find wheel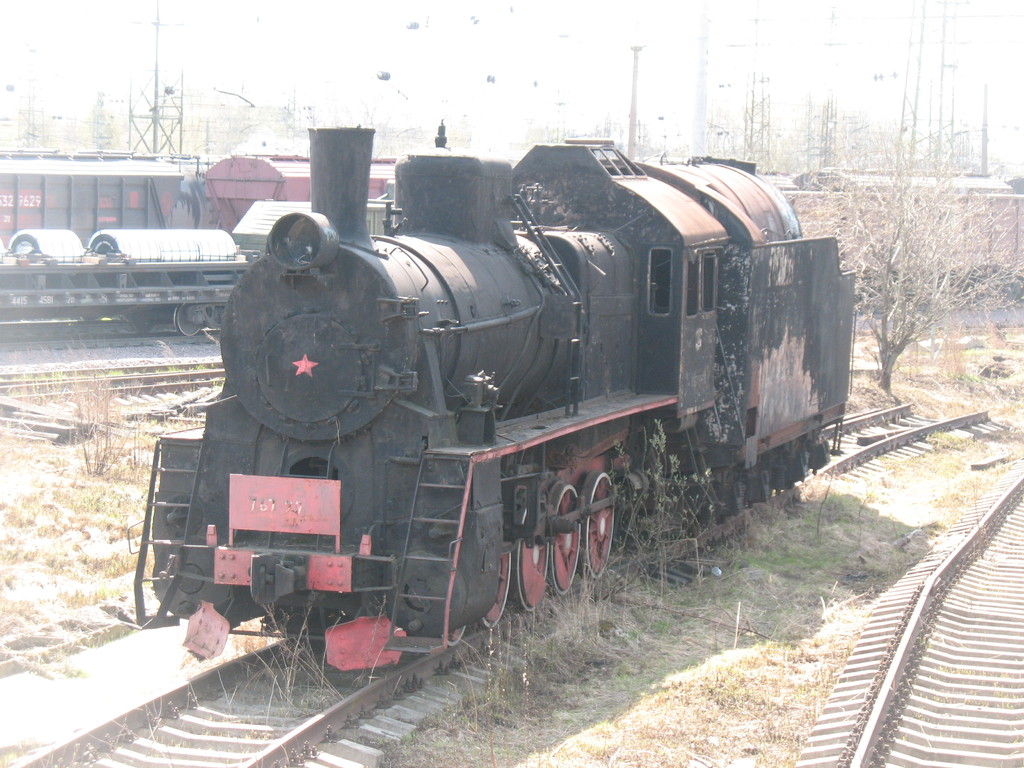
region(515, 499, 549, 610)
